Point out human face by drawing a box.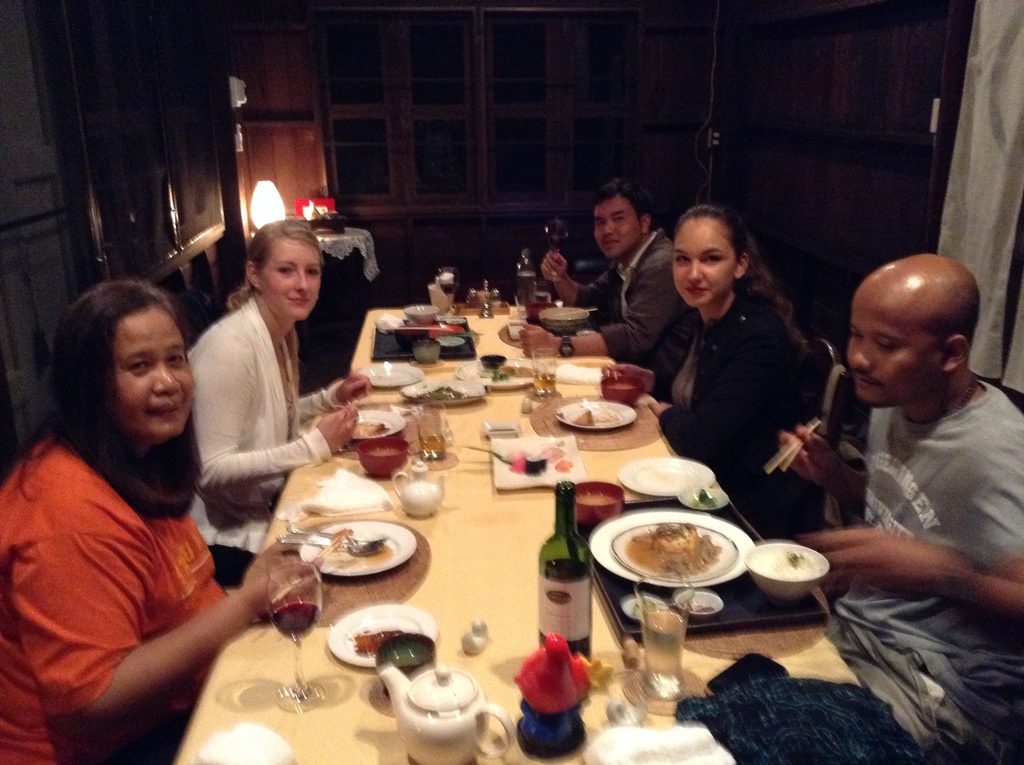
[670,220,736,308].
